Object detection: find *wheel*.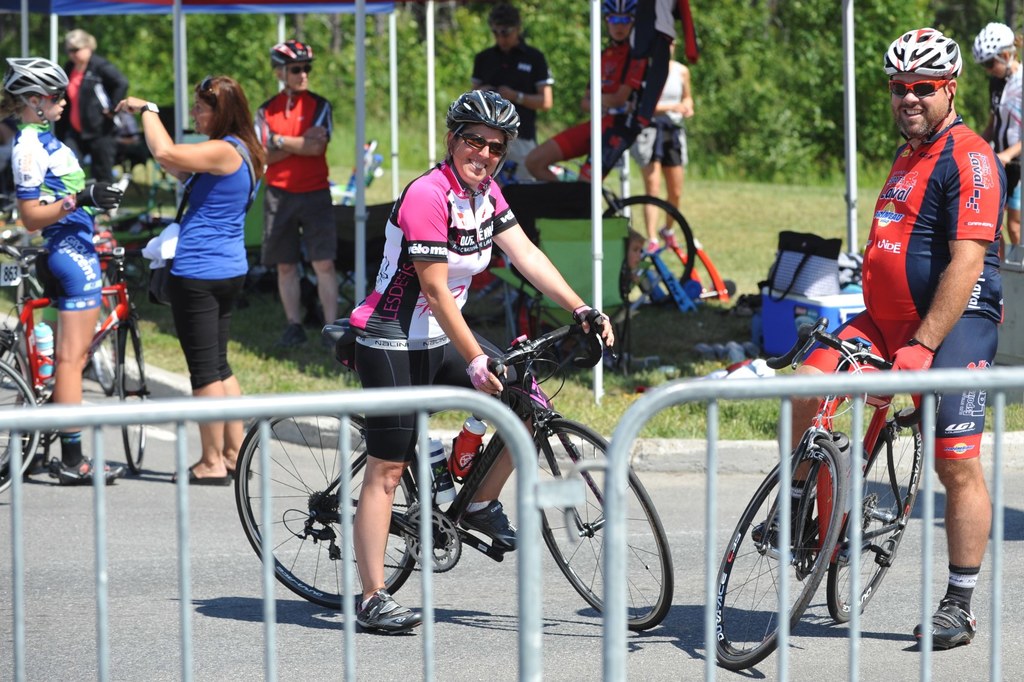
bbox(84, 269, 117, 394).
